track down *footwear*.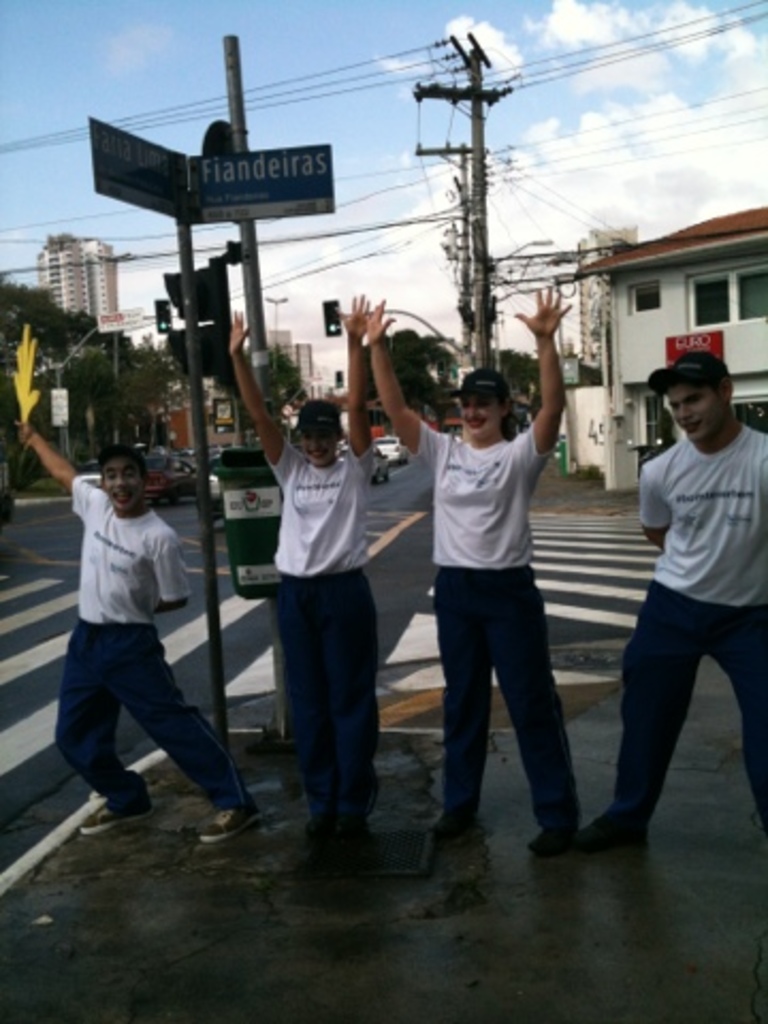
Tracked to select_region(192, 789, 265, 843).
